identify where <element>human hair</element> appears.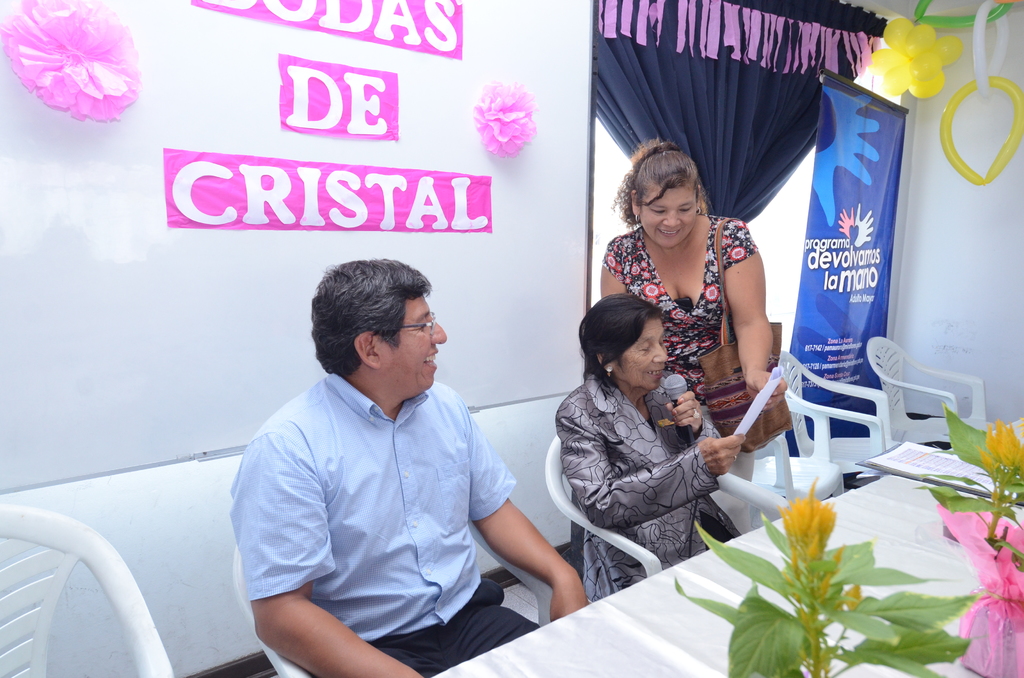
Appears at 581, 293, 665, 391.
